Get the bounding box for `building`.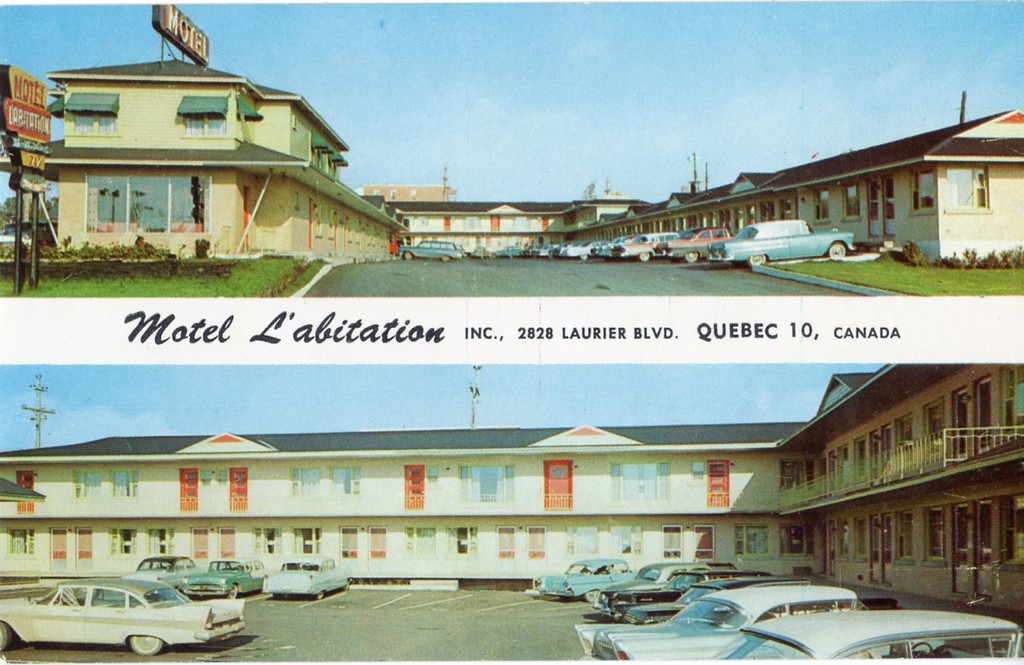
bbox=[0, 1, 408, 260].
